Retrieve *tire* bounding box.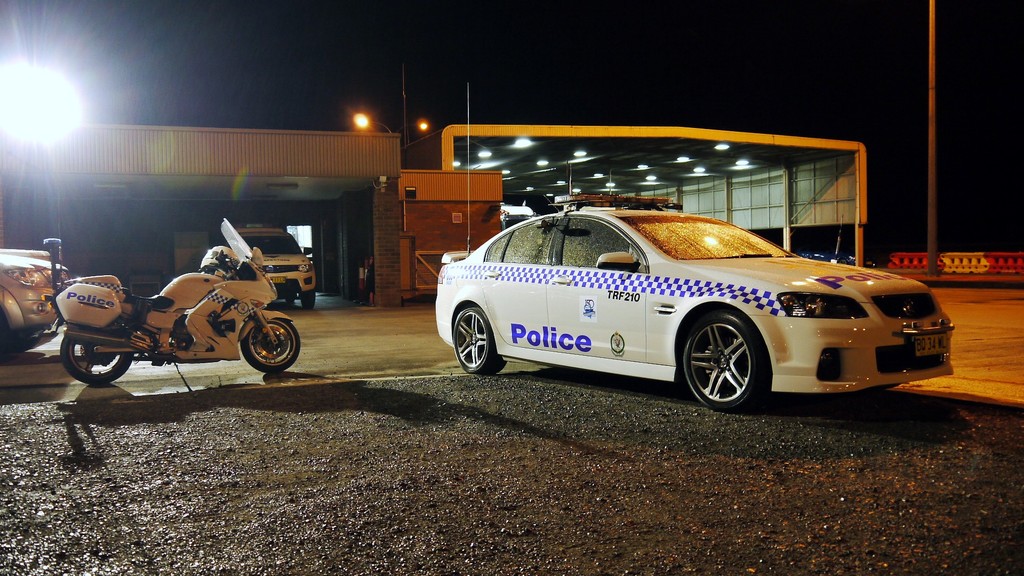
Bounding box: 685:318:771:408.
